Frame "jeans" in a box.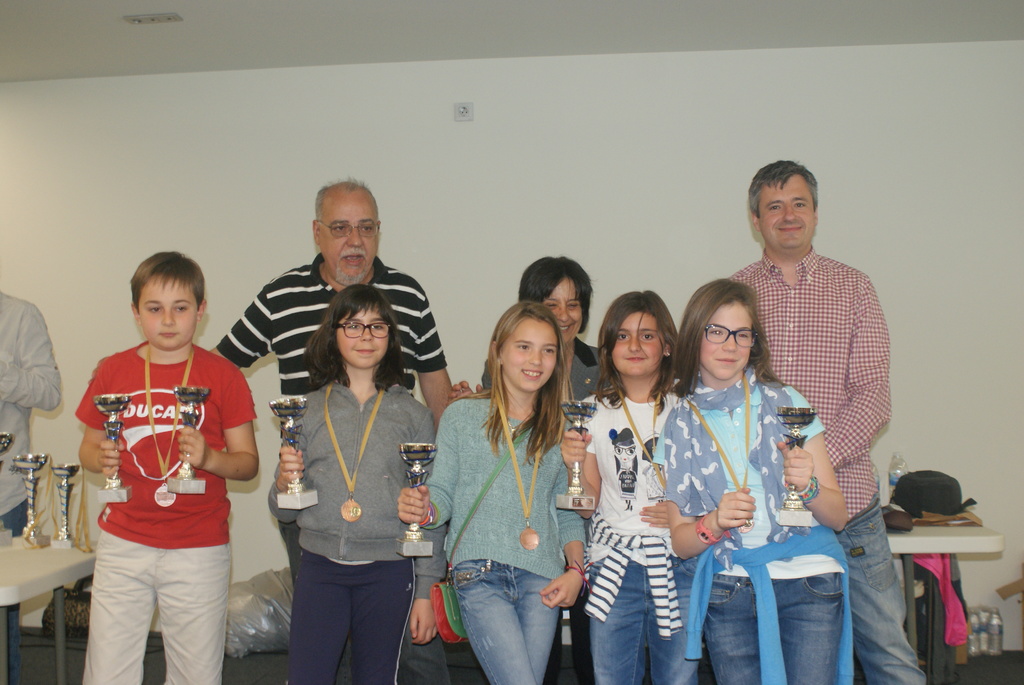
box=[450, 554, 557, 684].
